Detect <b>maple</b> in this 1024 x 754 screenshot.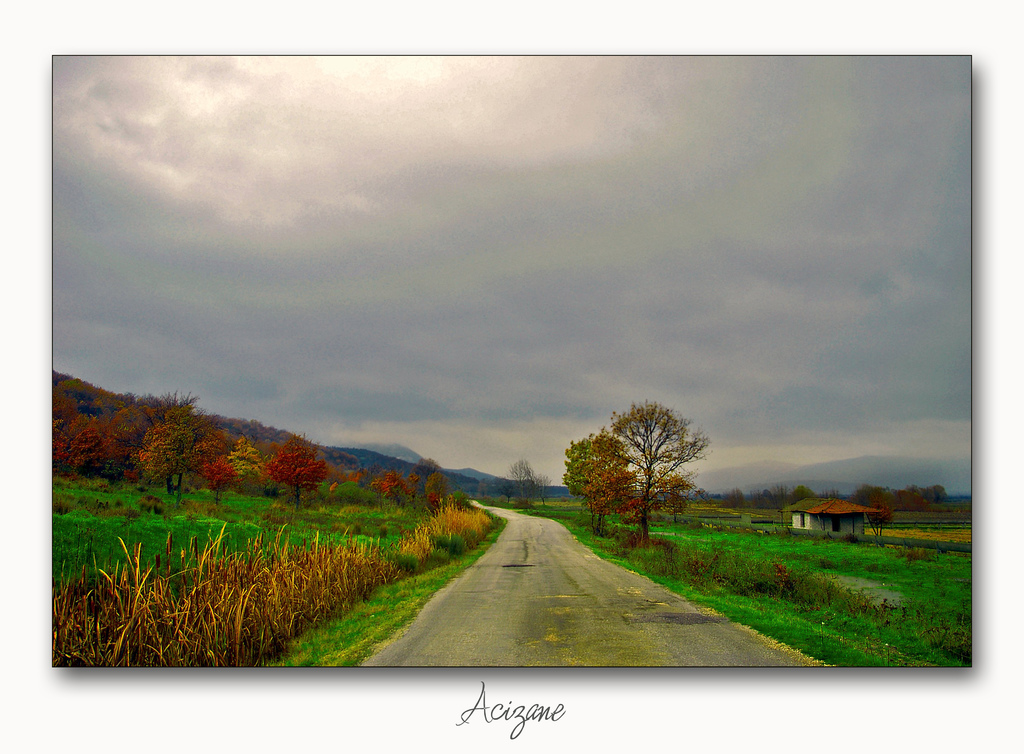
Detection: bbox=(138, 389, 205, 499).
